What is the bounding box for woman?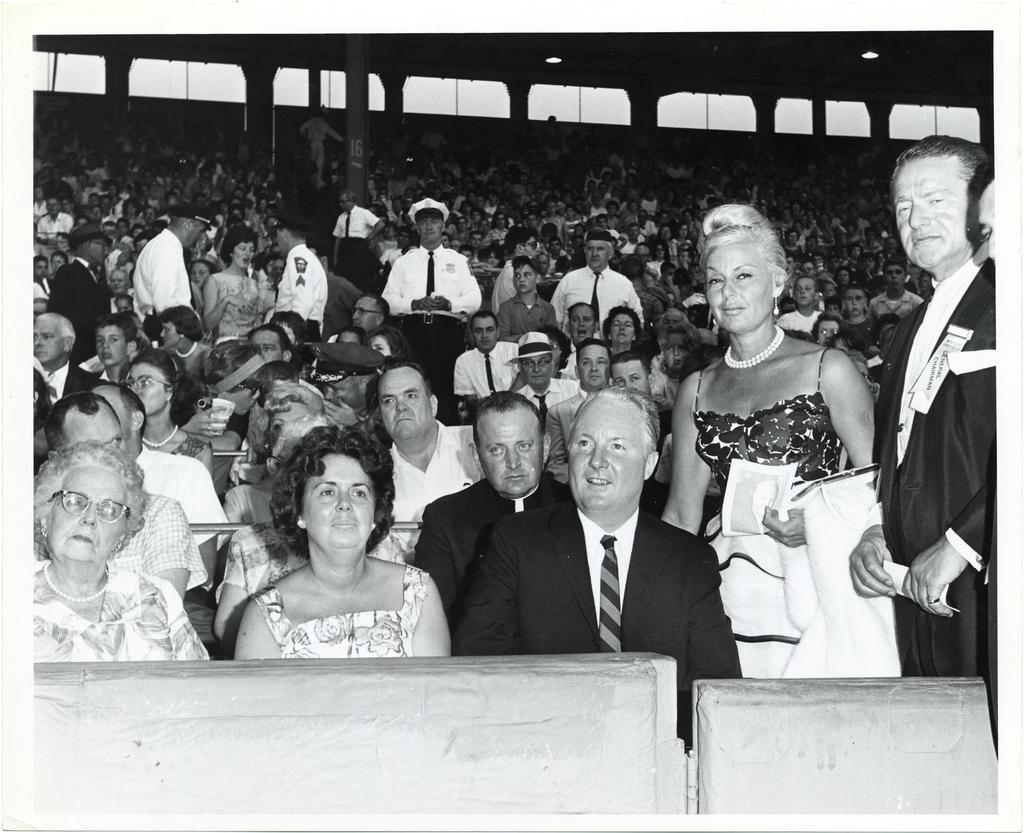
left=213, top=420, right=330, bottom=645.
